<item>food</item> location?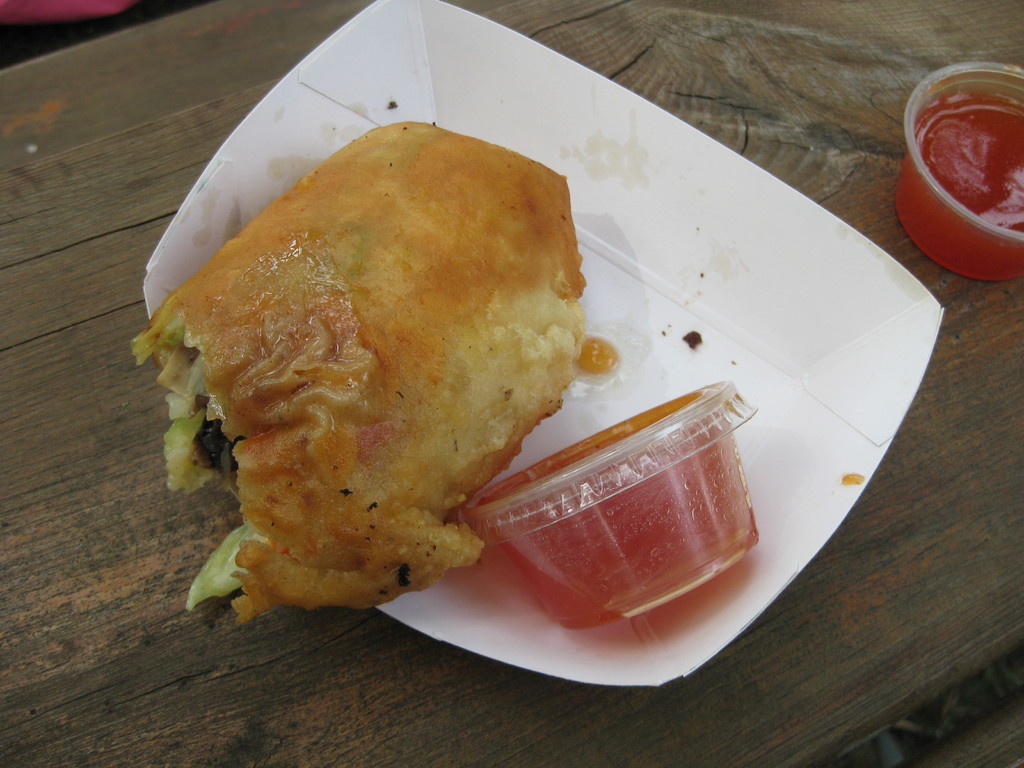
bbox=[476, 385, 764, 630]
